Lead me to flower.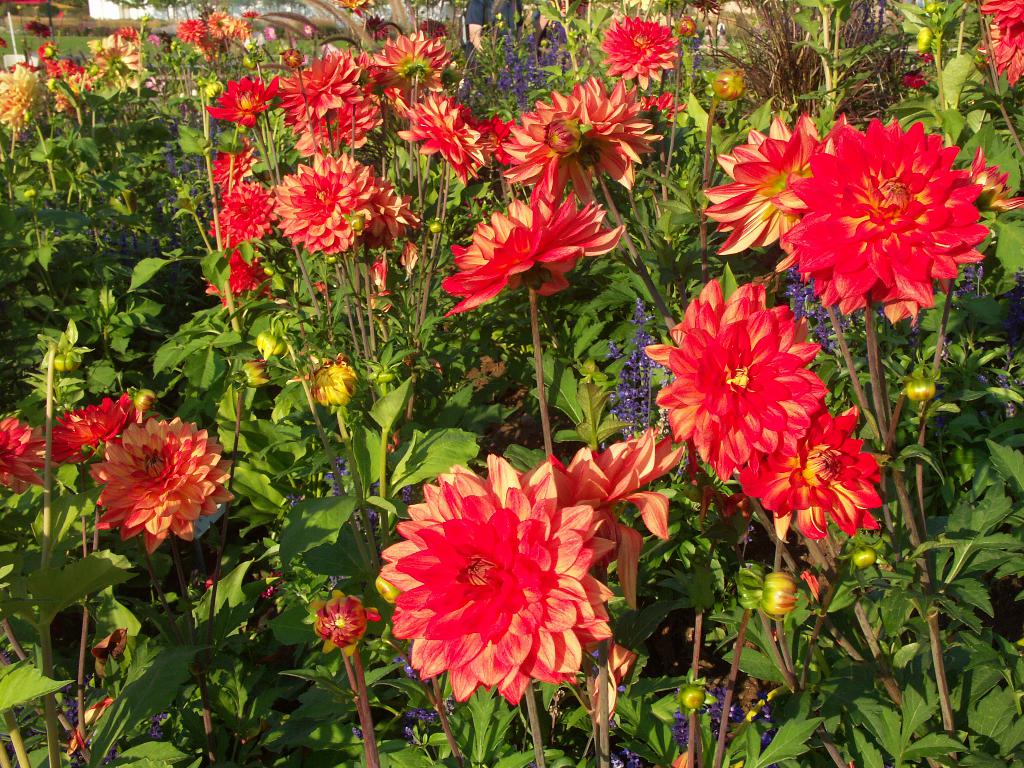
Lead to (44,401,160,466).
